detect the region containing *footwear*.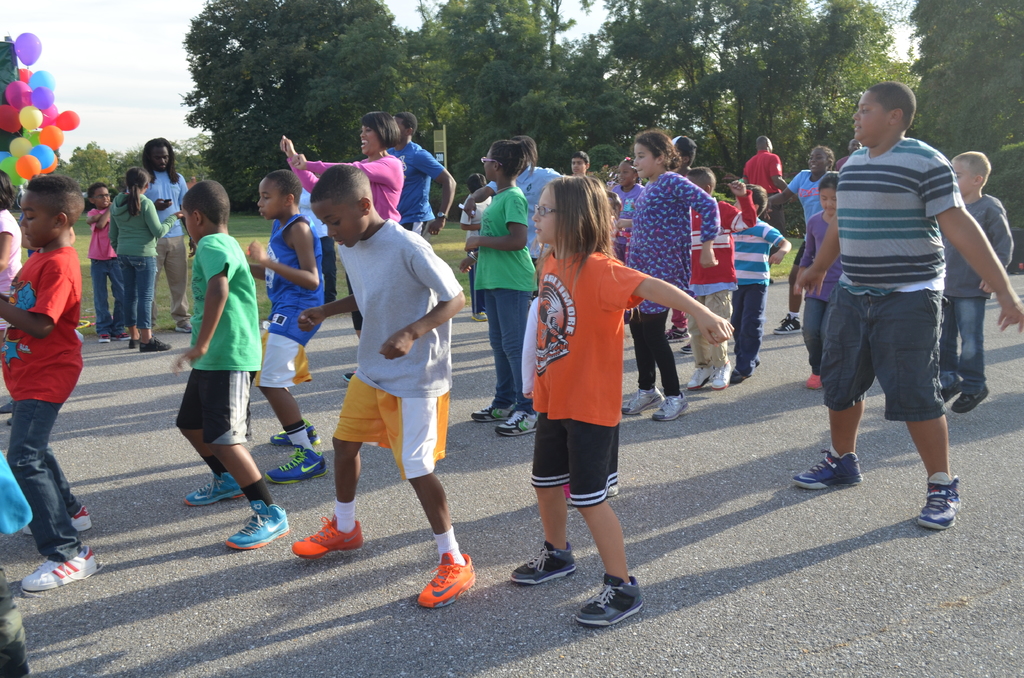
bbox(184, 472, 247, 504).
